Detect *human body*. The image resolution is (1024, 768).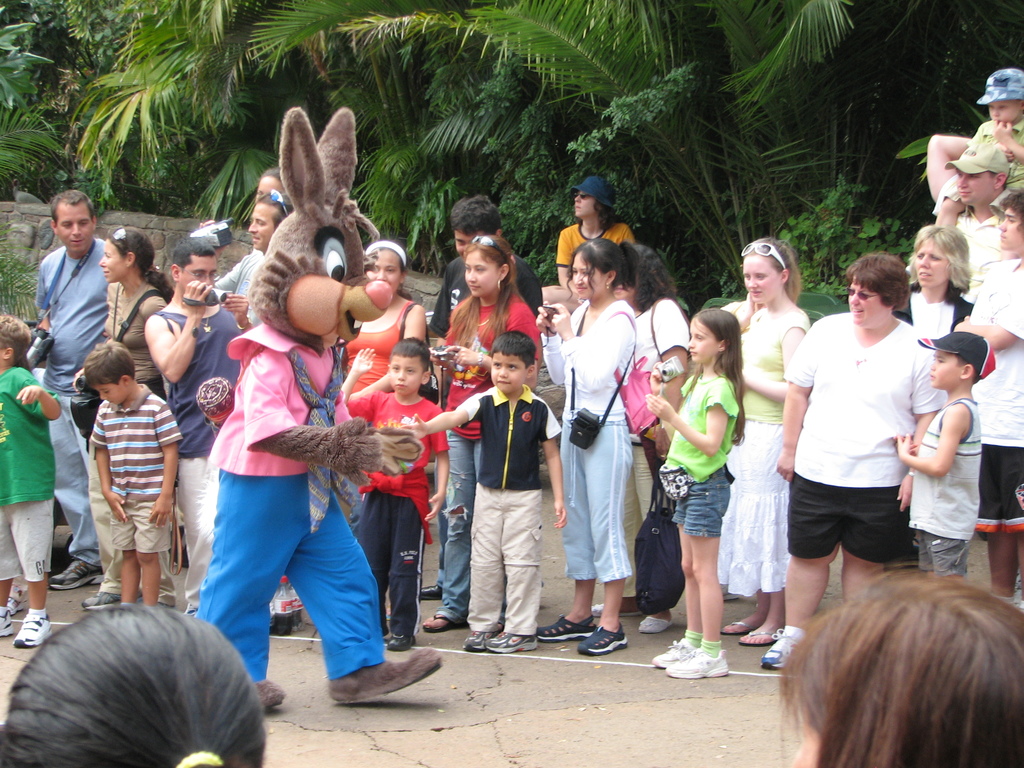
397 385 565 654.
